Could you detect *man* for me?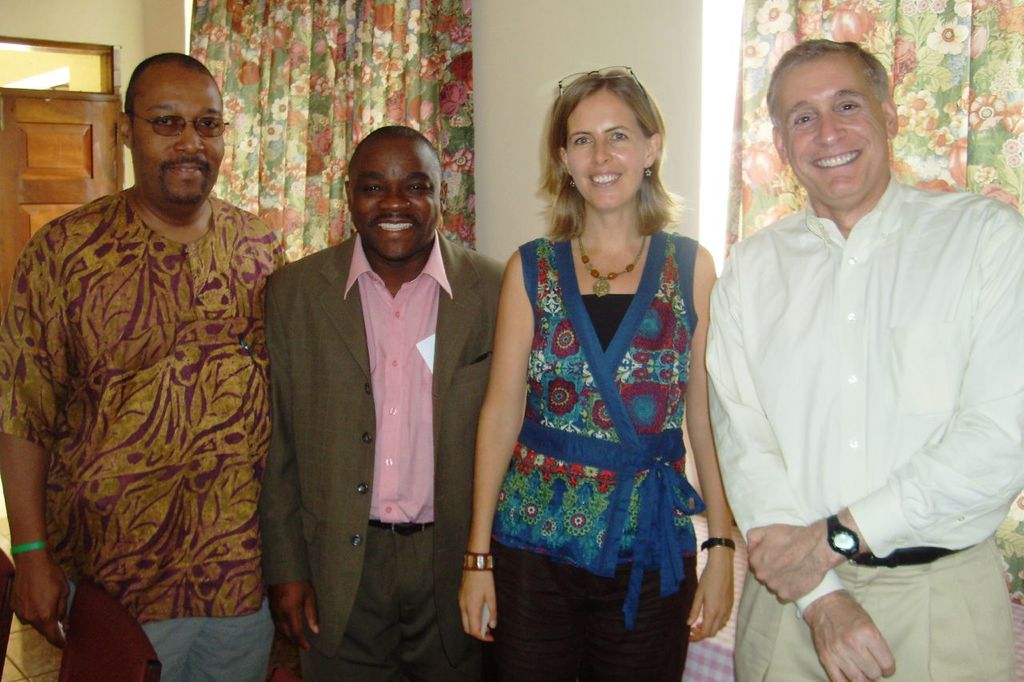
Detection result: [683, 34, 1006, 668].
